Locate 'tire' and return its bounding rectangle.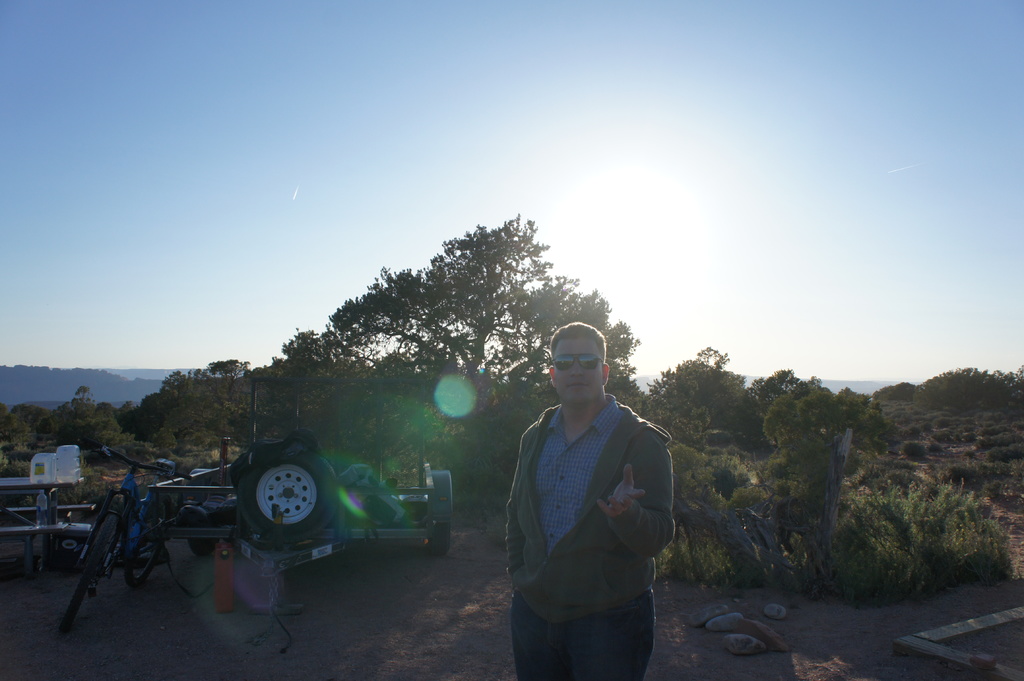
BBox(60, 534, 83, 553).
